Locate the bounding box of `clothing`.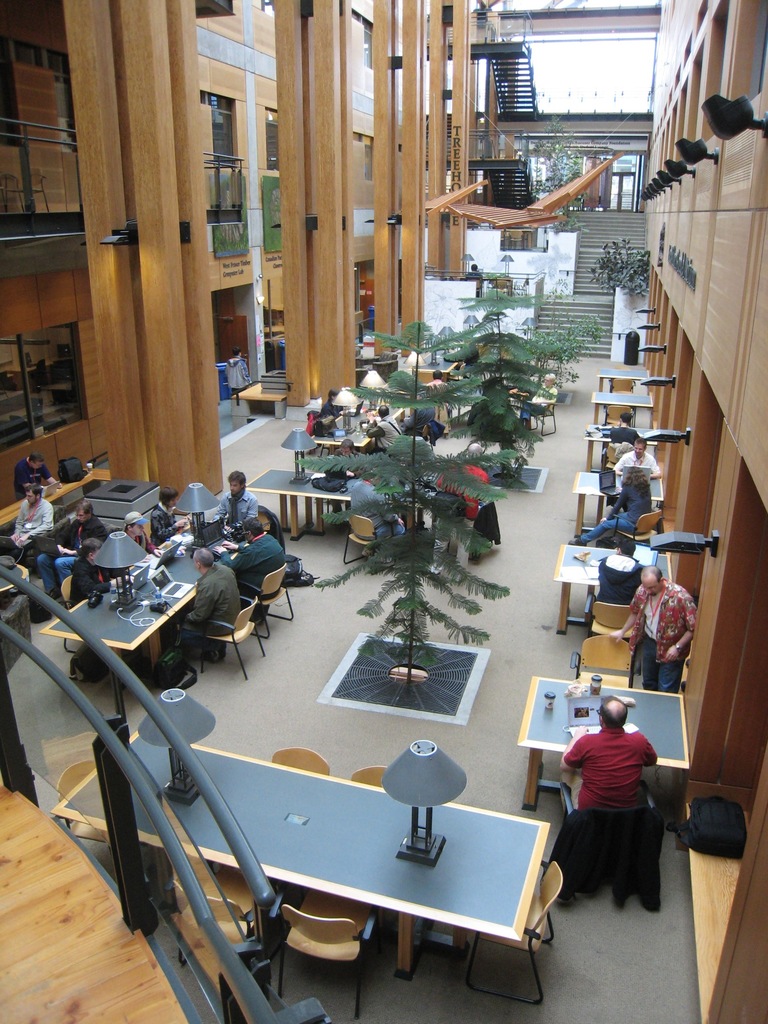
Bounding box: 580/716/678/888.
